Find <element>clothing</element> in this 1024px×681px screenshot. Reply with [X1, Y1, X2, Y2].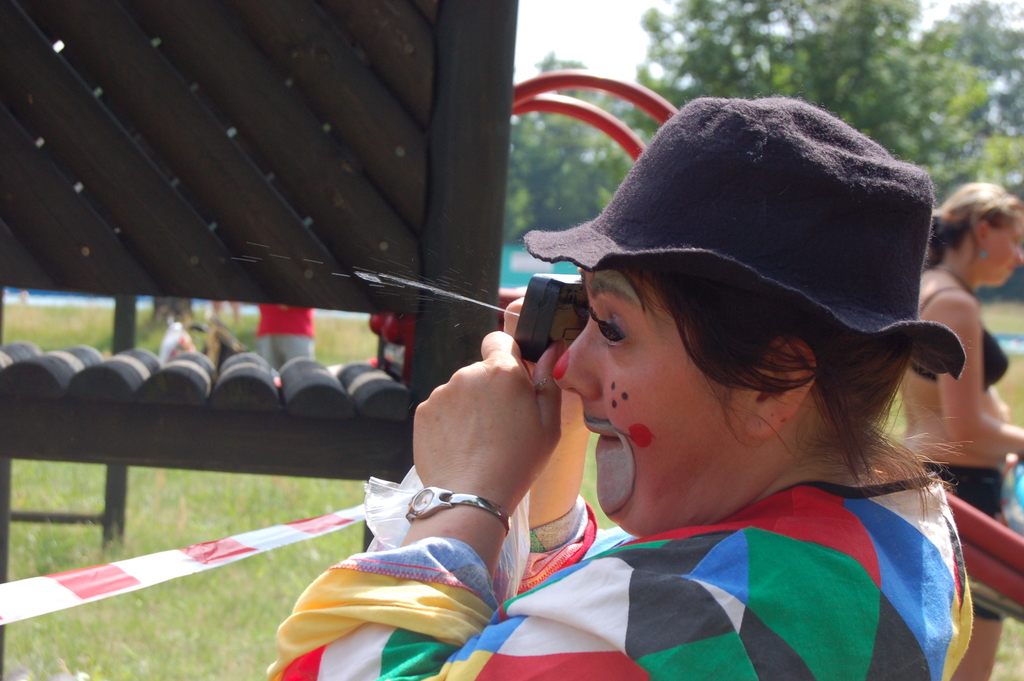
[909, 286, 1011, 393].
